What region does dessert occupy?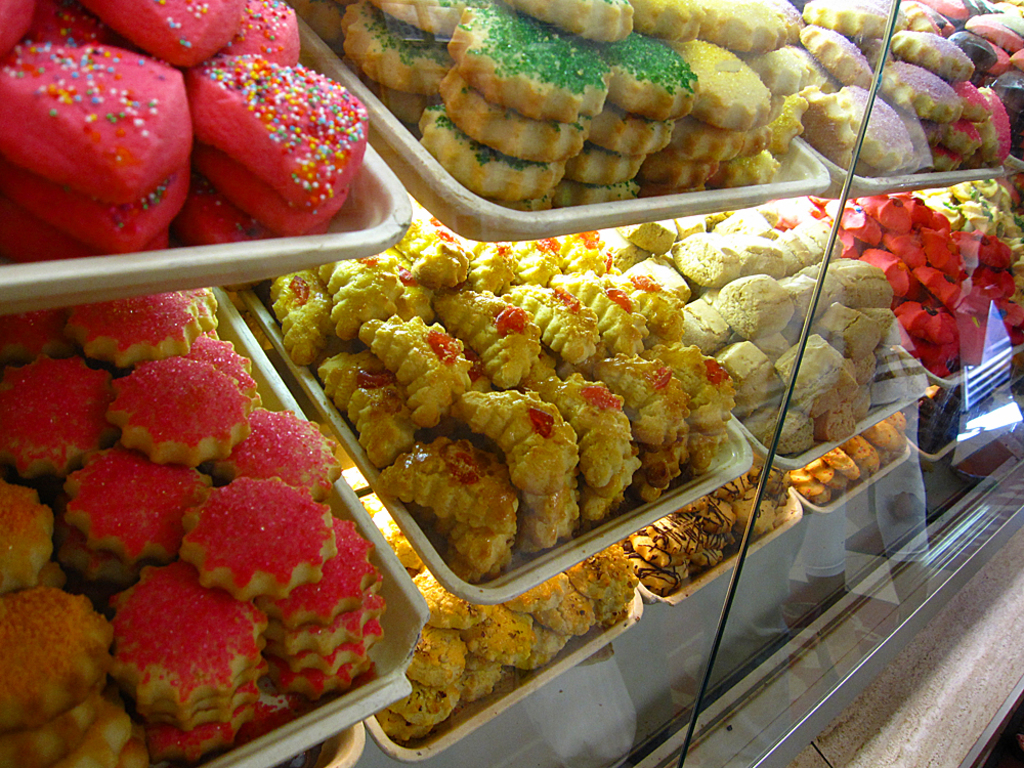
[316, 348, 421, 467].
